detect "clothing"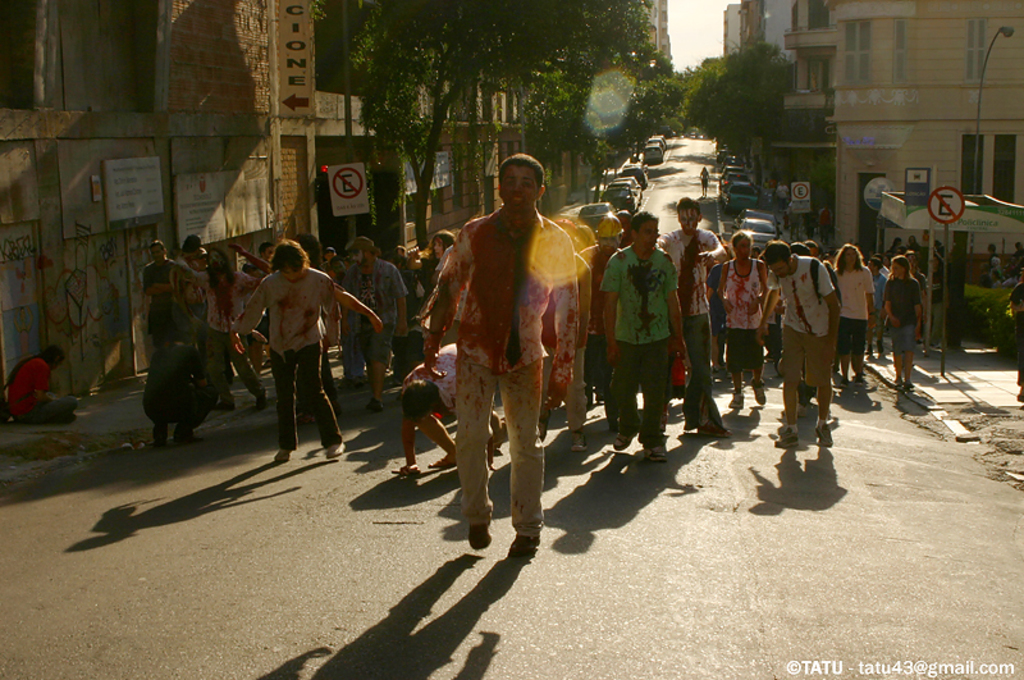
(left=768, top=178, right=792, bottom=211)
